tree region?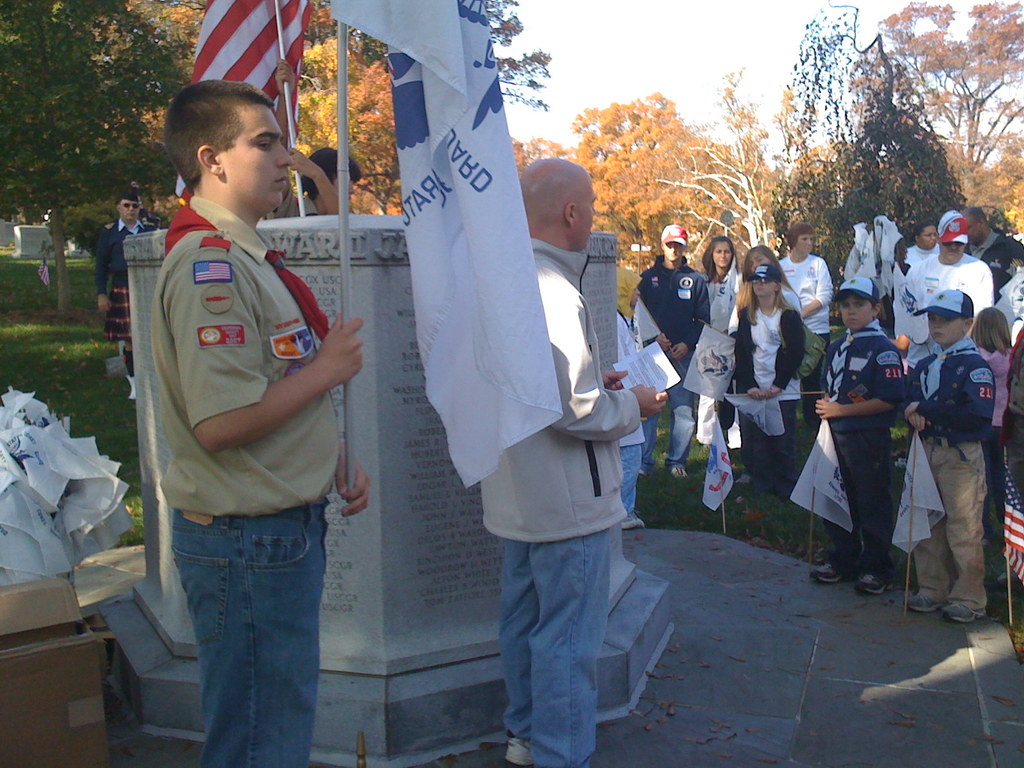
<region>307, 0, 545, 110</region>
